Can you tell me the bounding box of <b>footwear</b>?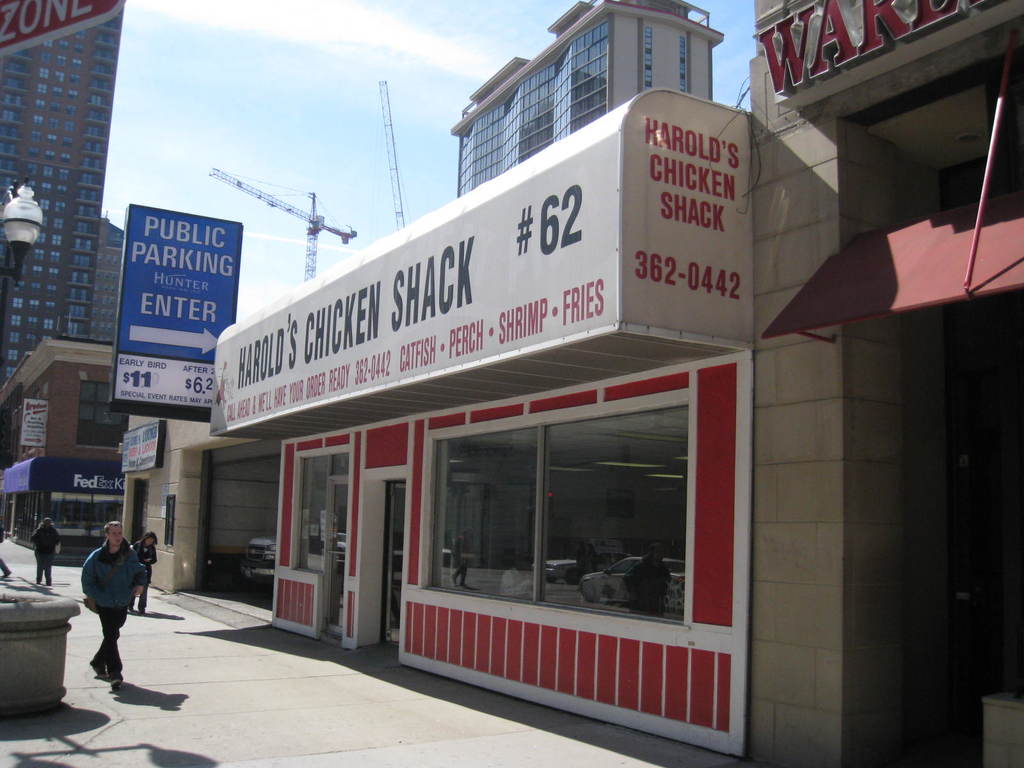
region(94, 657, 109, 678).
